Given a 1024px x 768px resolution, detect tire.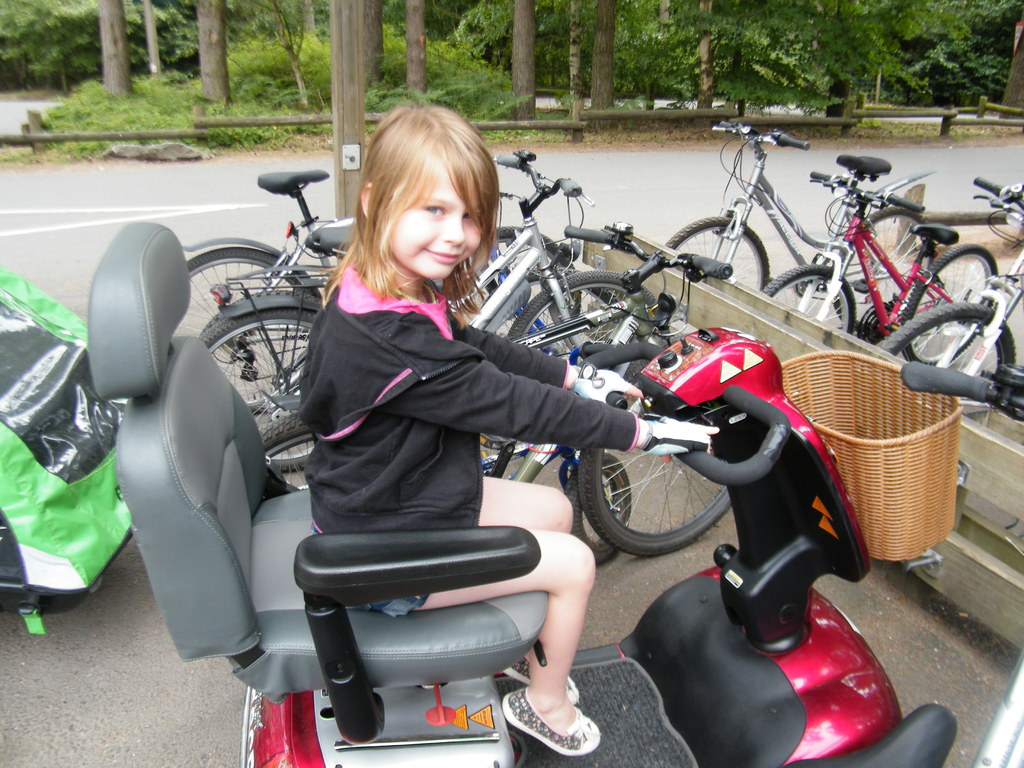
l=759, t=262, r=852, b=336.
